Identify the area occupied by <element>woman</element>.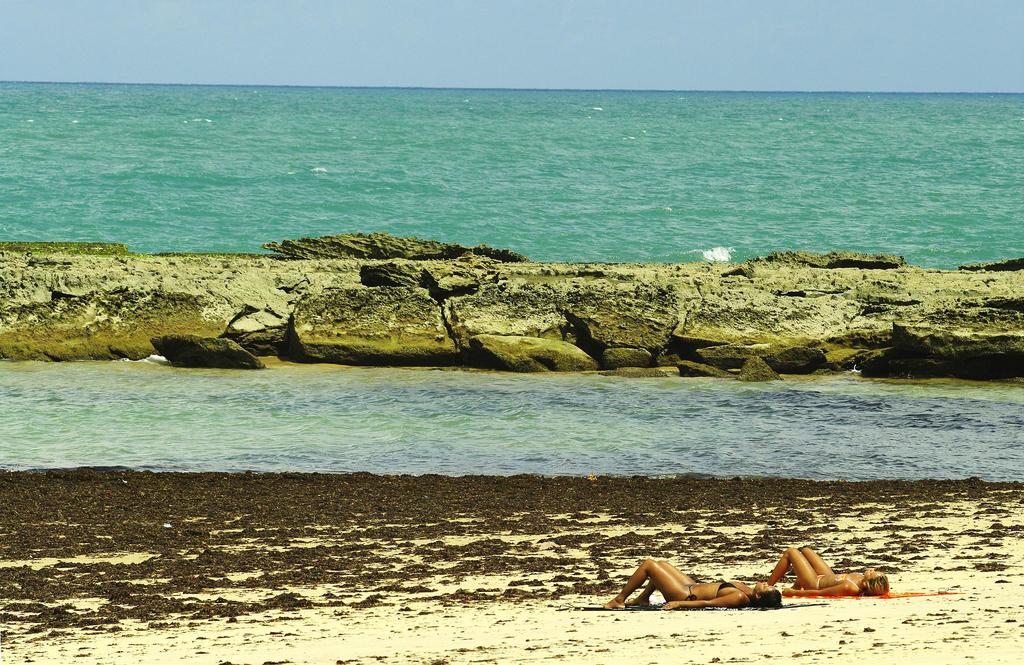
Area: locate(604, 559, 782, 613).
